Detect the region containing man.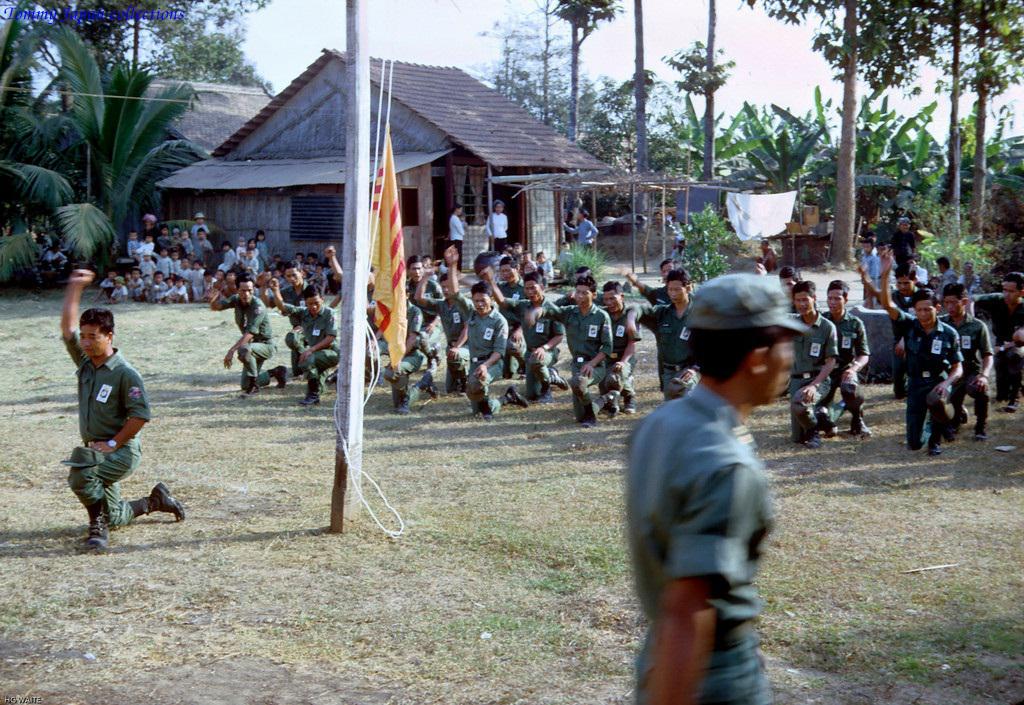
[x1=854, y1=263, x2=921, y2=399].
